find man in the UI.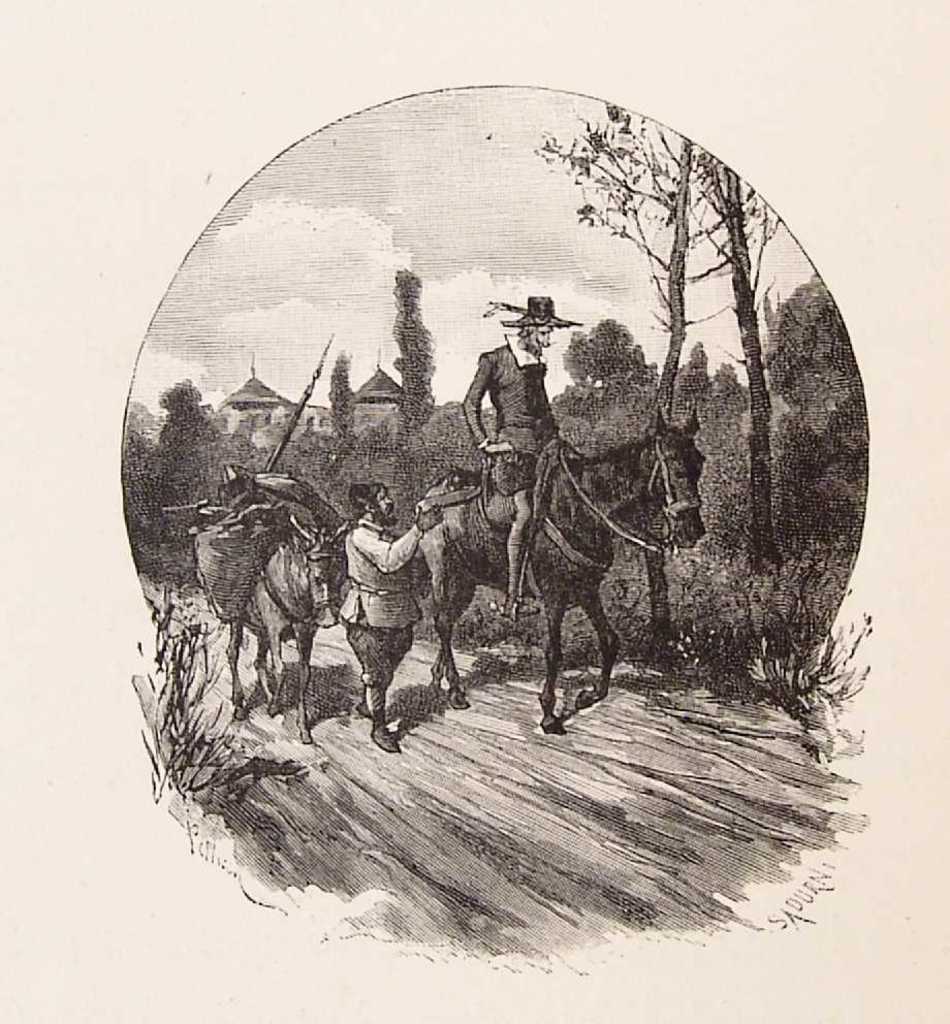
UI element at (x1=341, y1=480, x2=435, y2=751).
